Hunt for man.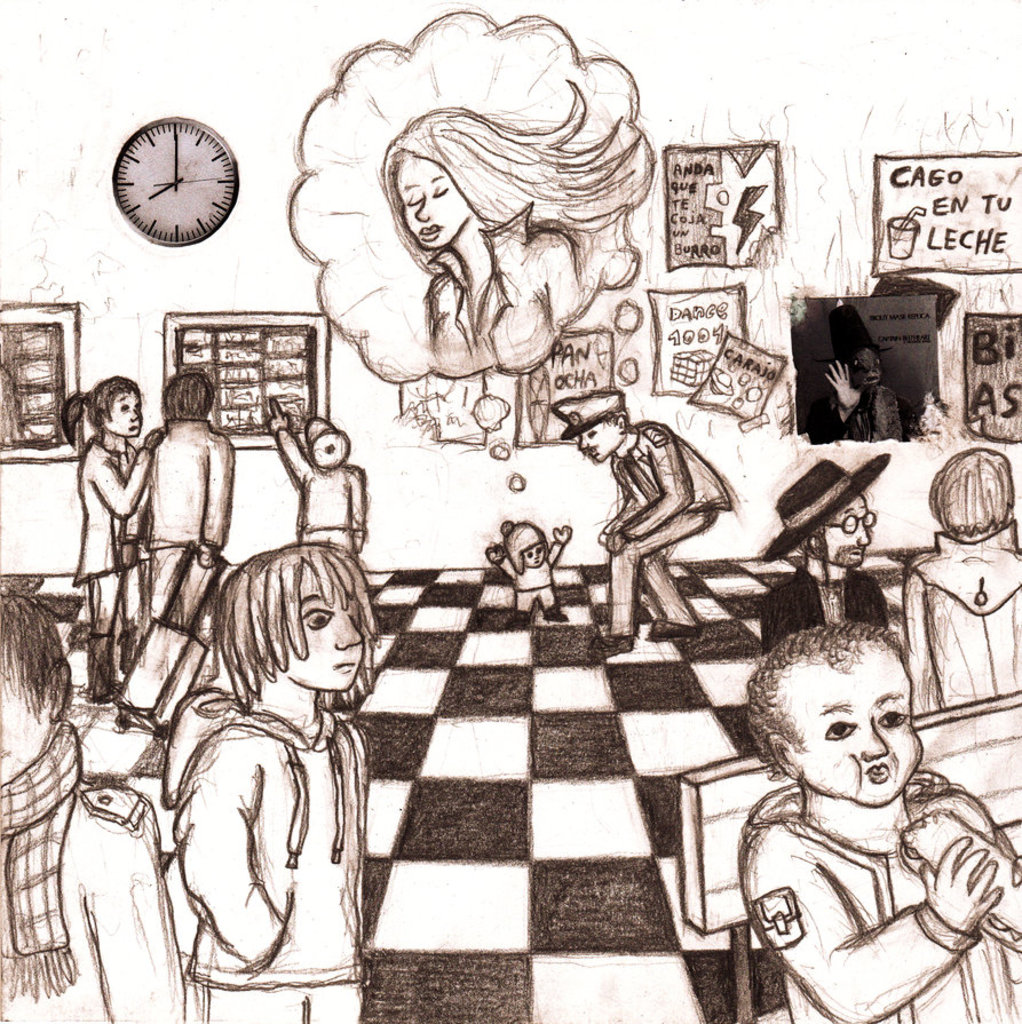
Hunted down at (0, 581, 183, 1023).
